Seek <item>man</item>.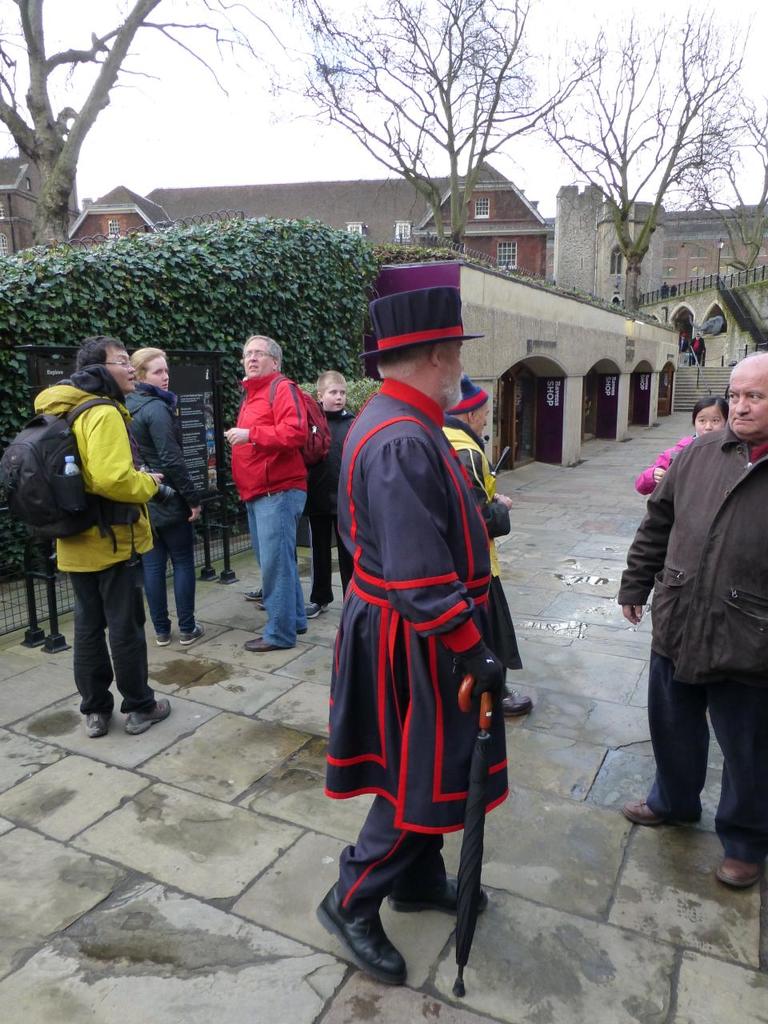
Rect(444, 371, 537, 725).
